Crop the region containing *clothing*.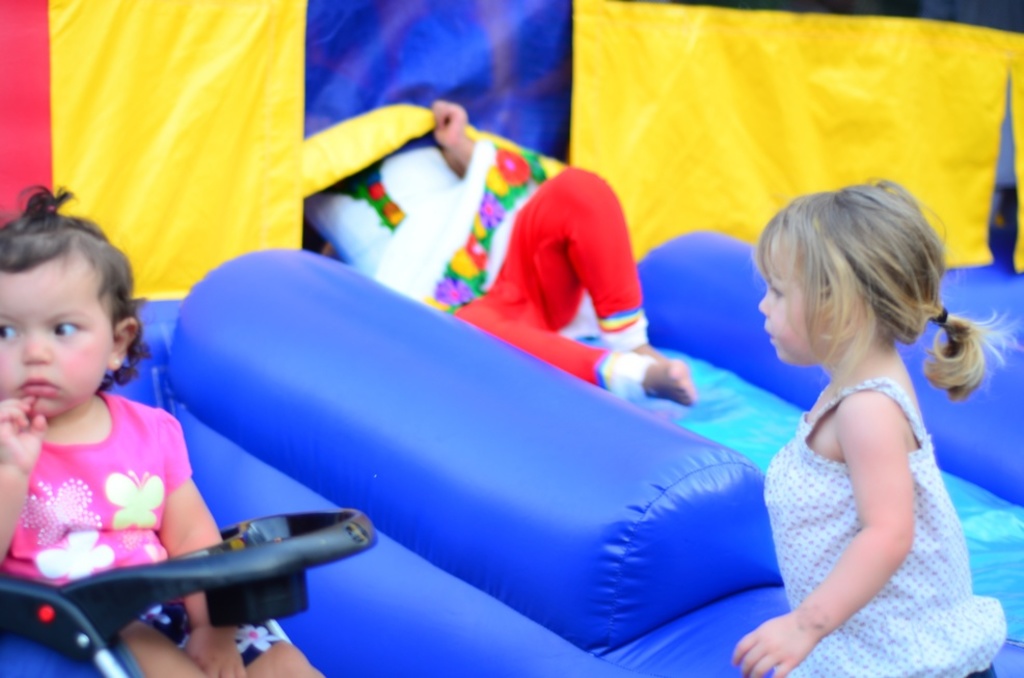
Crop region: region(761, 369, 1008, 677).
